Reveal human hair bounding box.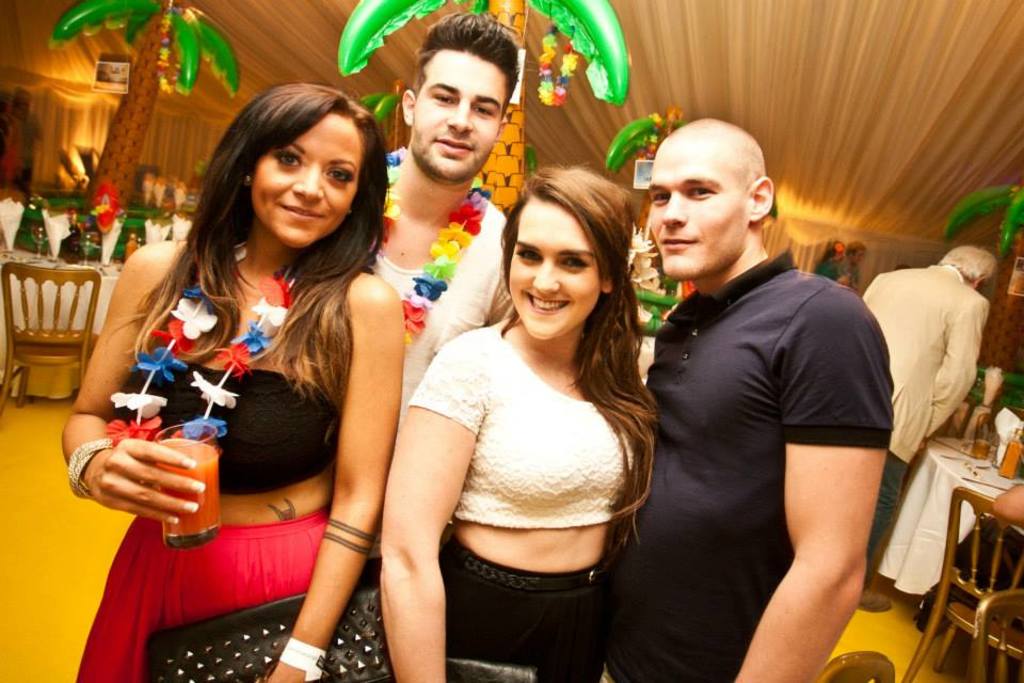
Revealed: [left=417, top=11, right=521, bottom=117].
